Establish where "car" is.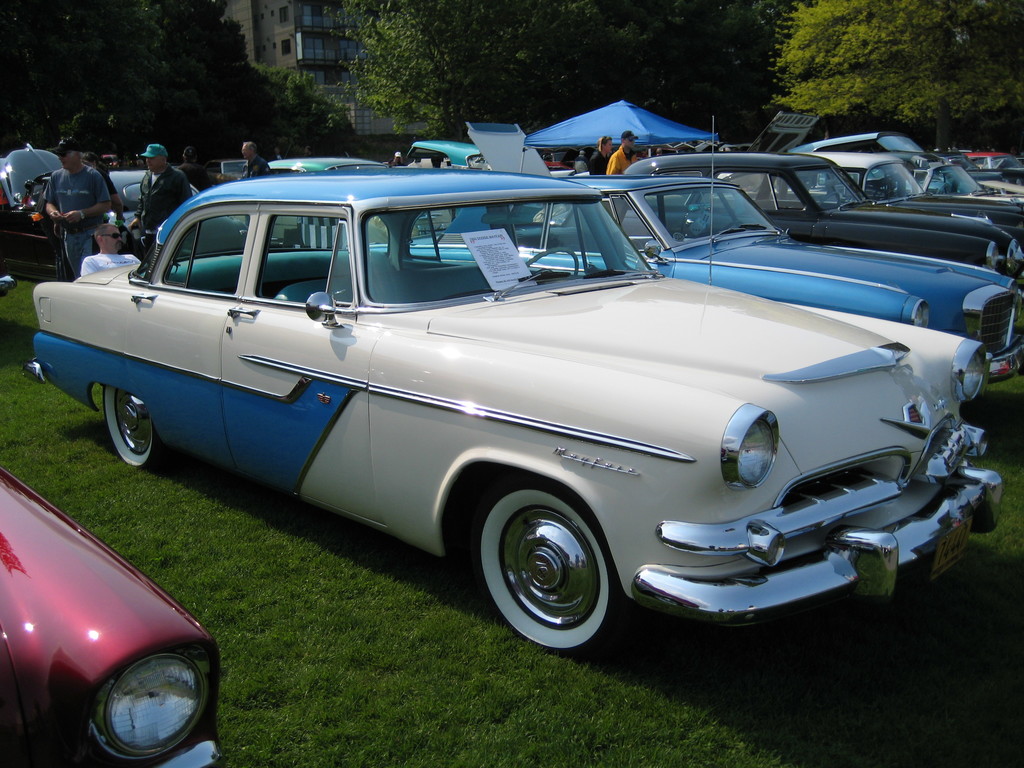
Established at bbox=[554, 151, 1020, 285].
